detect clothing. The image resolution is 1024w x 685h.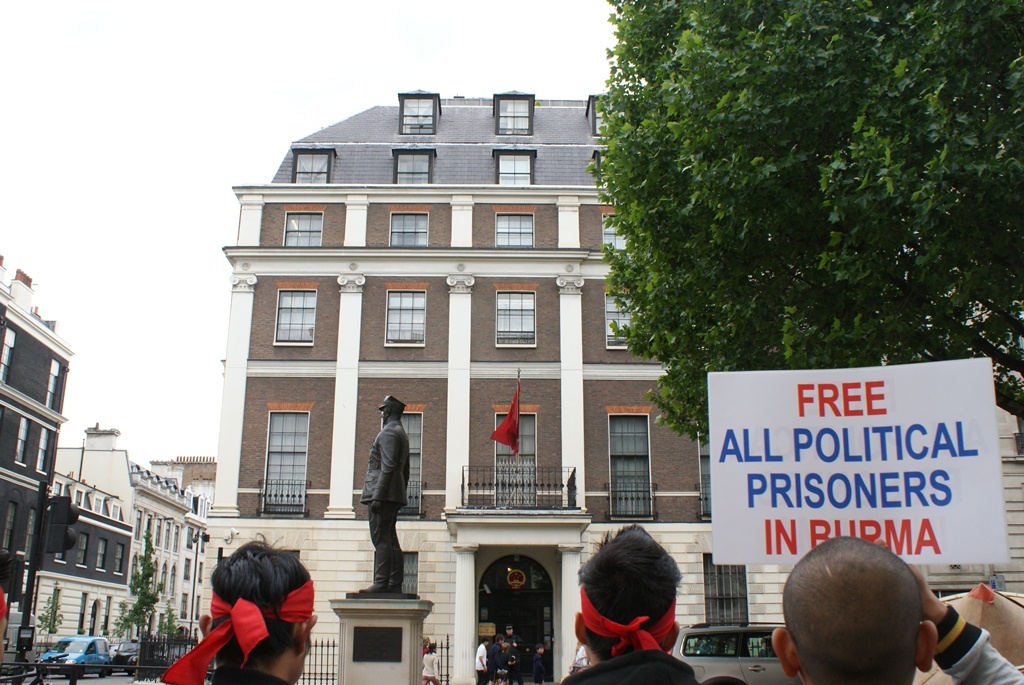
crop(506, 635, 526, 684).
